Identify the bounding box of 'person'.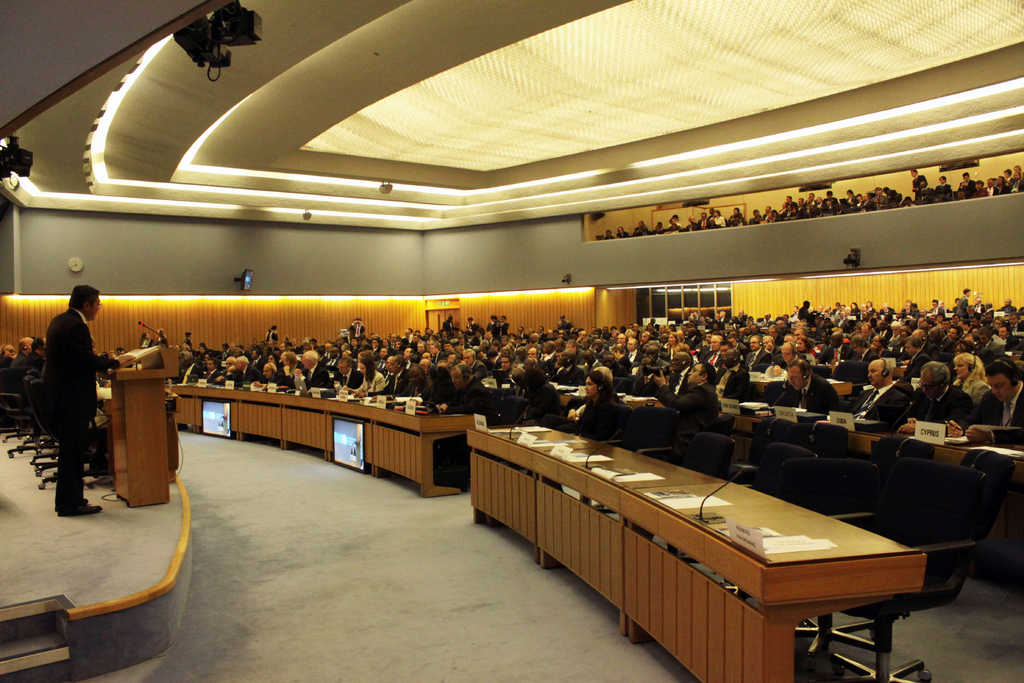
bbox(294, 351, 332, 393).
